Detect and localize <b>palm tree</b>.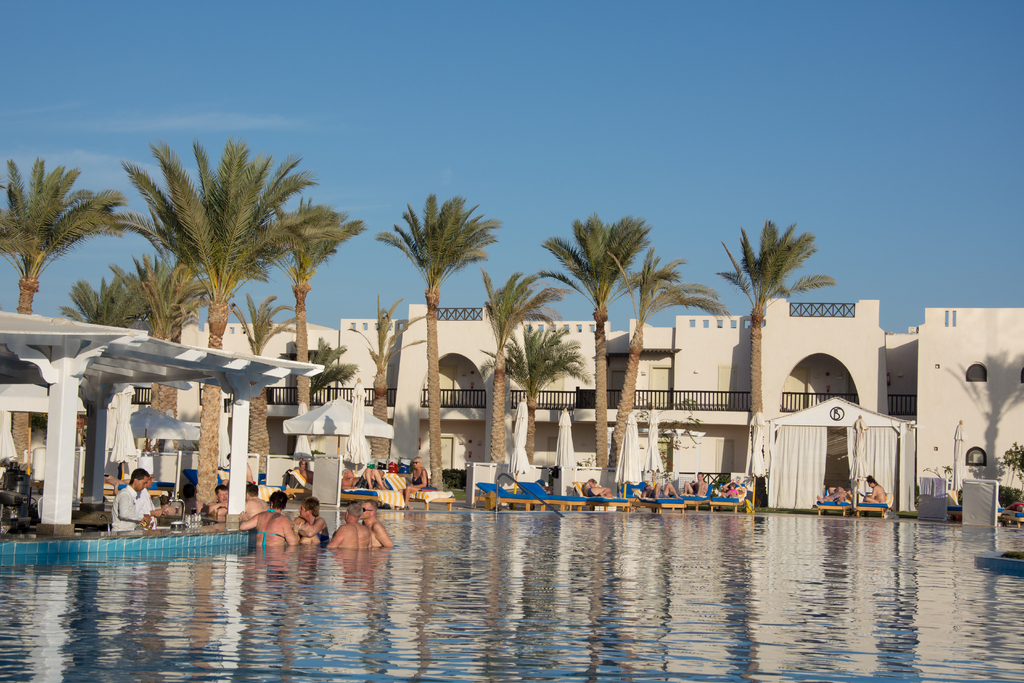
Localized at Rect(478, 317, 588, 464).
